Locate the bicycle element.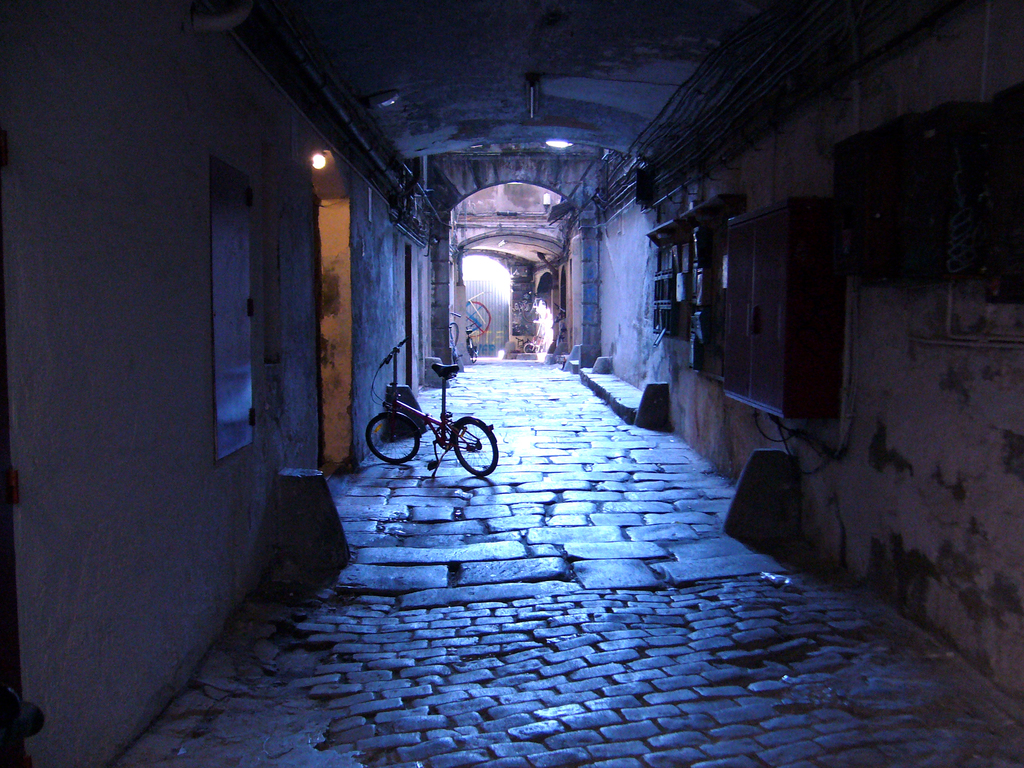
Element bbox: BBox(464, 320, 480, 364).
